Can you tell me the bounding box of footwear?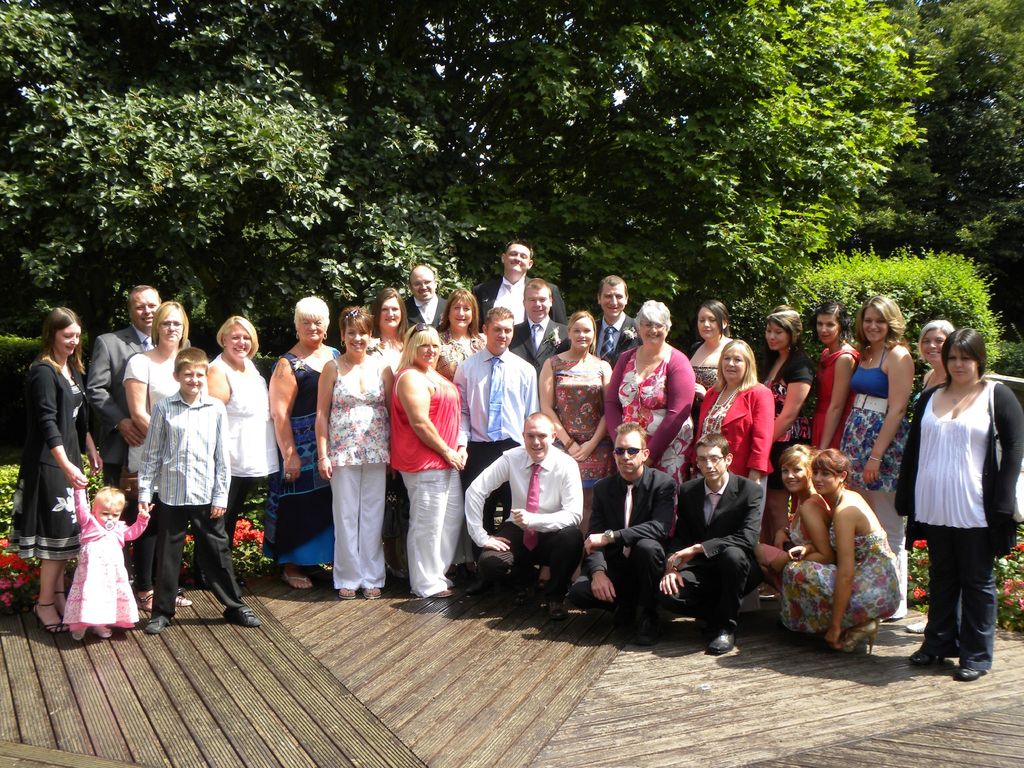
x1=217, y1=604, x2=262, y2=627.
